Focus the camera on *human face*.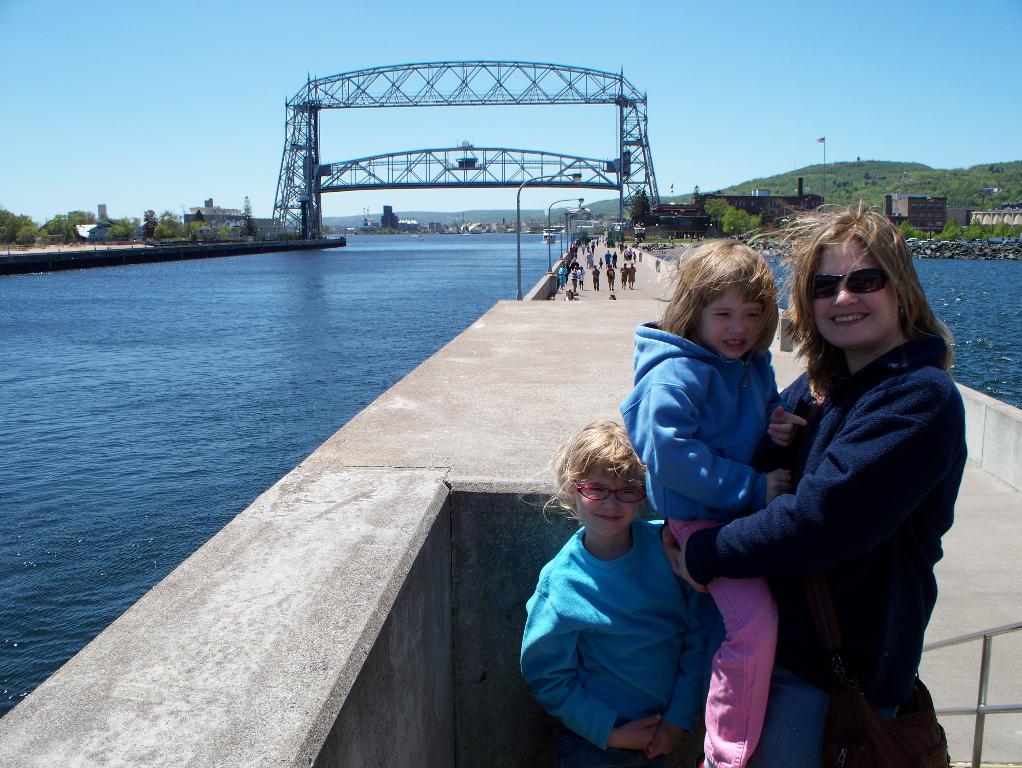
Focus region: box(814, 238, 899, 348).
